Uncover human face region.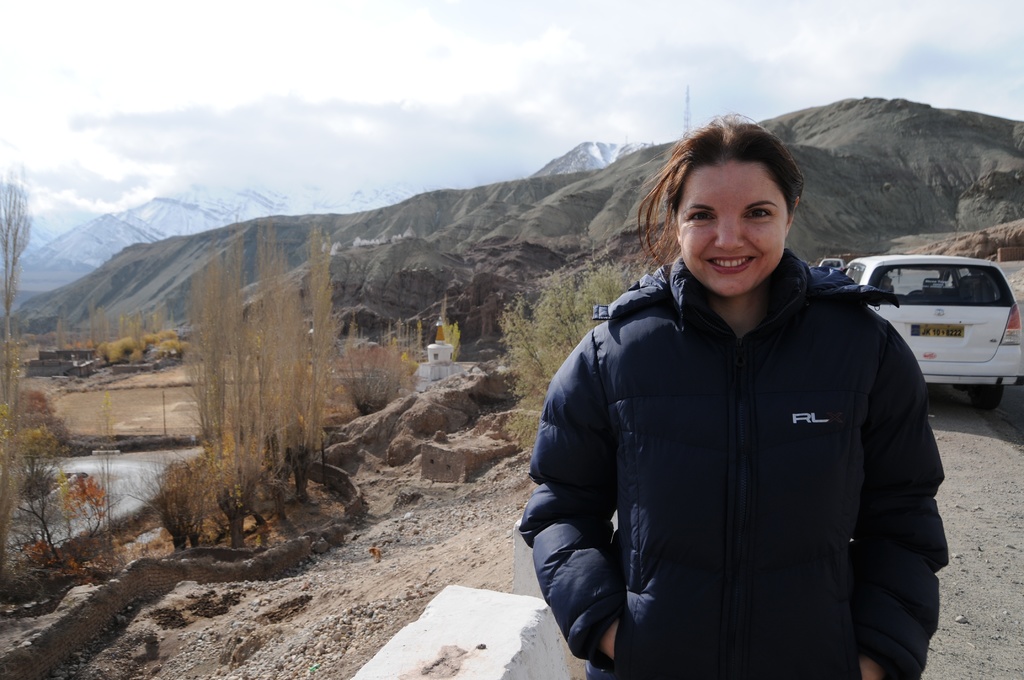
Uncovered: BBox(680, 156, 789, 287).
